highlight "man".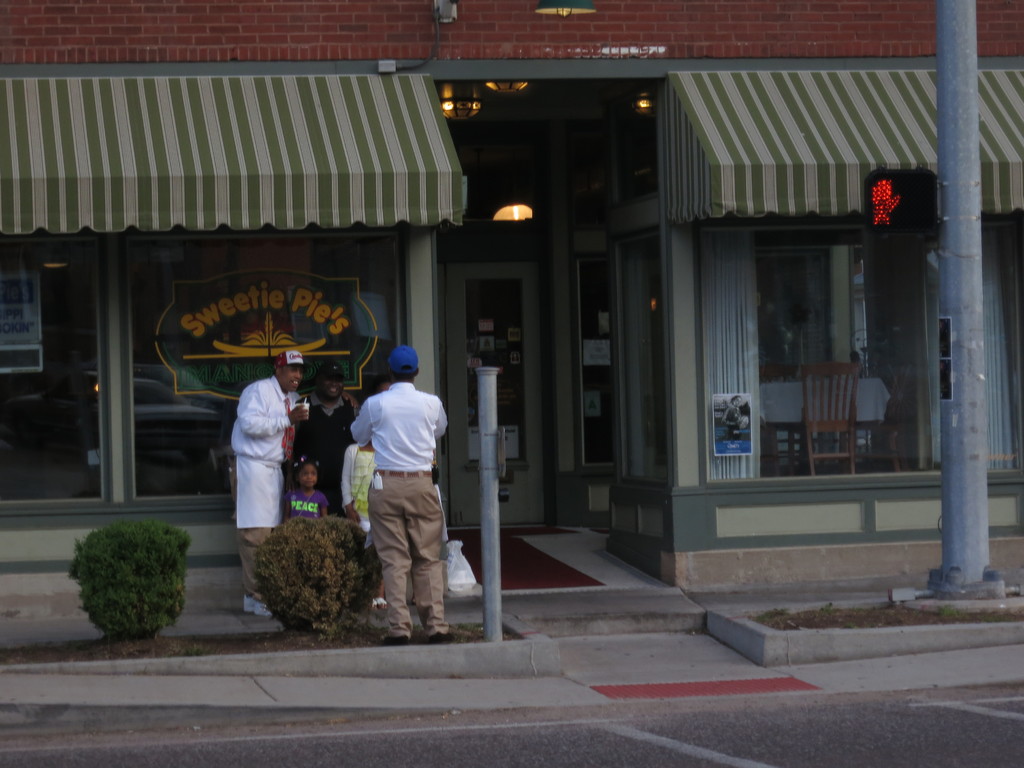
Highlighted region: locate(298, 358, 362, 511).
